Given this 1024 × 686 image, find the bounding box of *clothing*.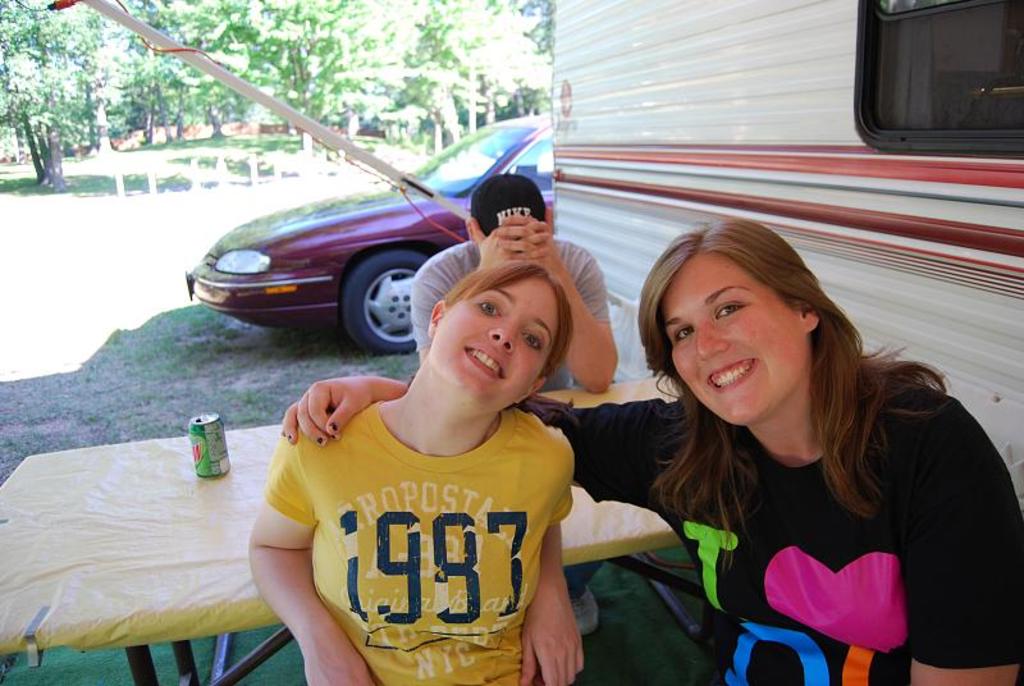
266:383:590:664.
